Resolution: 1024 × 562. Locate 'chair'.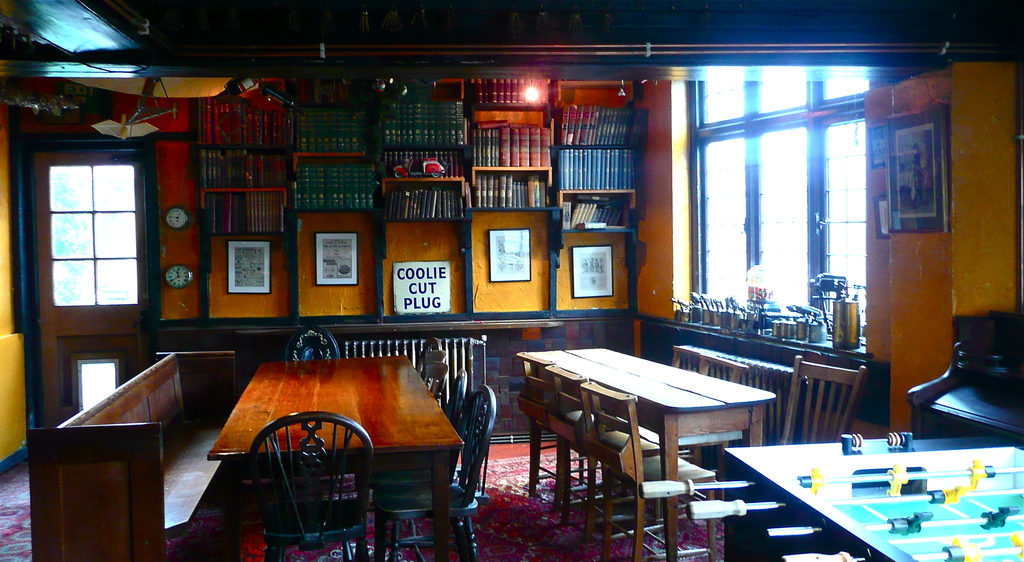
crop(541, 357, 656, 543).
